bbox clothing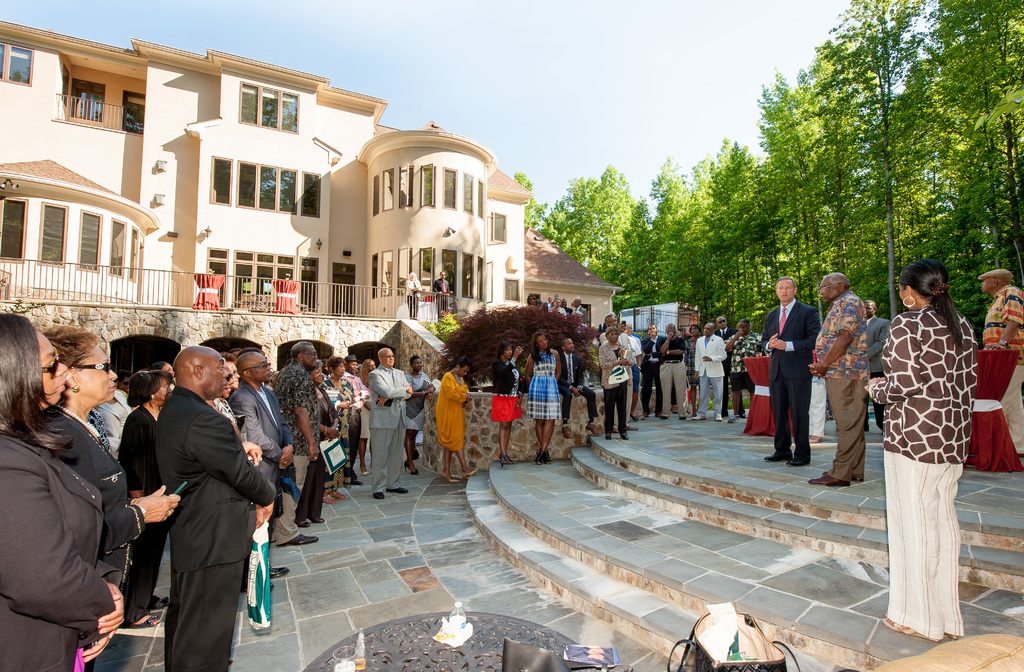
<box>691,330,724,417</box>
